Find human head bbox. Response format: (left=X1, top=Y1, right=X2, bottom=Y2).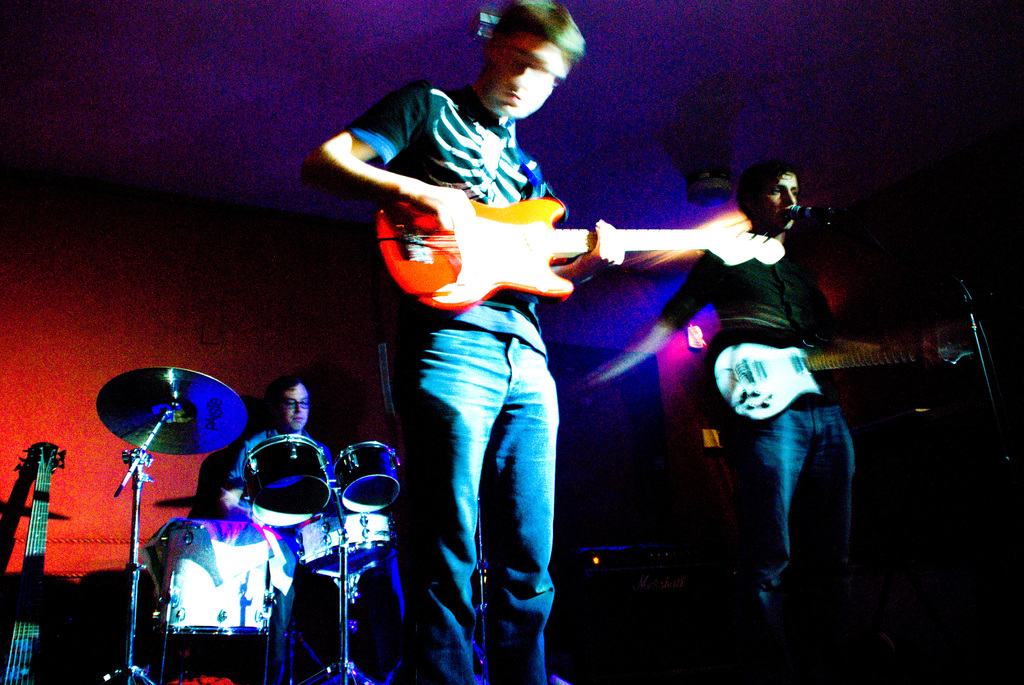
(left=268, top=374, right=315, bottom=431).
